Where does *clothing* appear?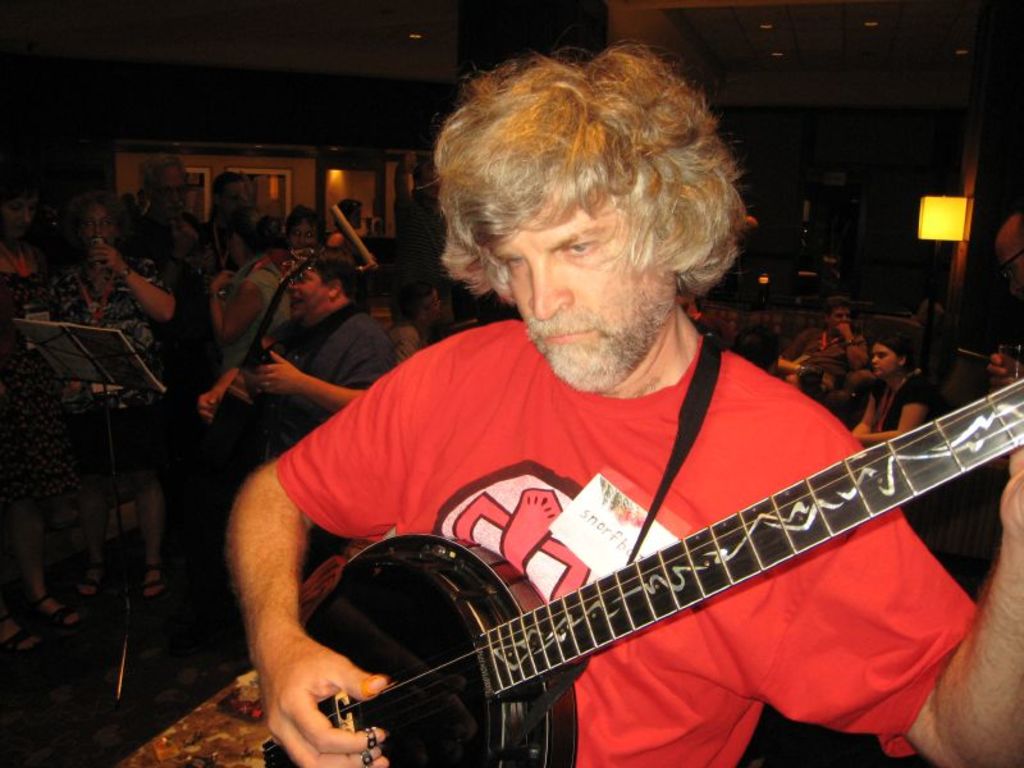
Appears at (867,378,952,440).
